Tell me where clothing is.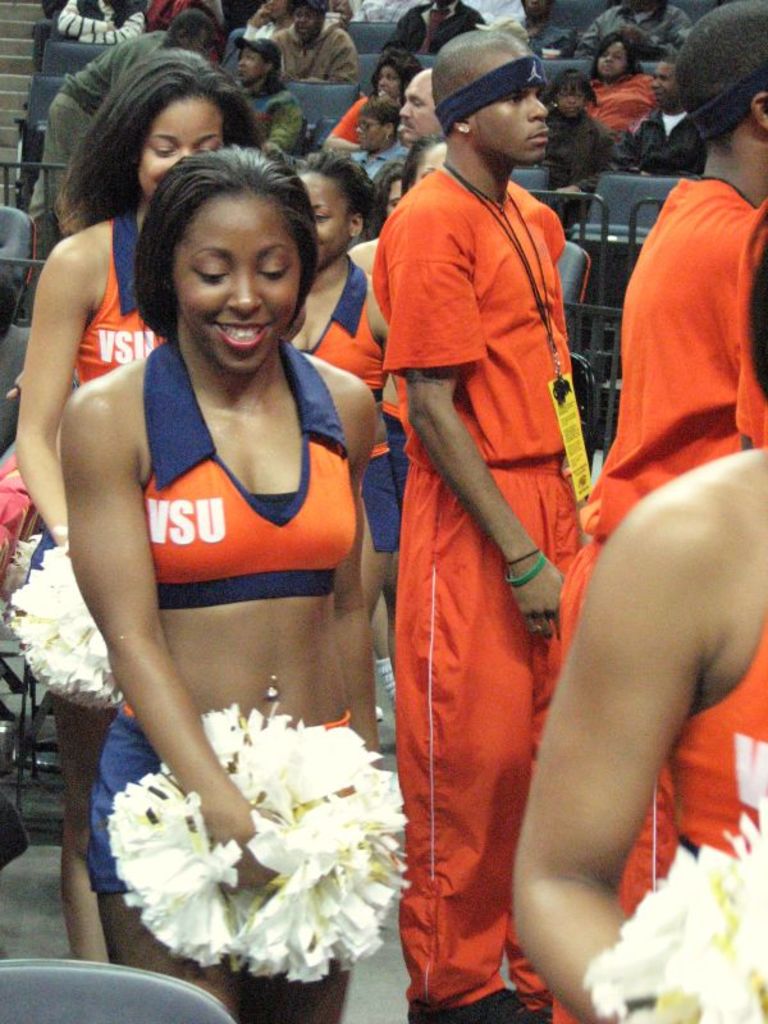
clothing is at 81,701,366,900.
